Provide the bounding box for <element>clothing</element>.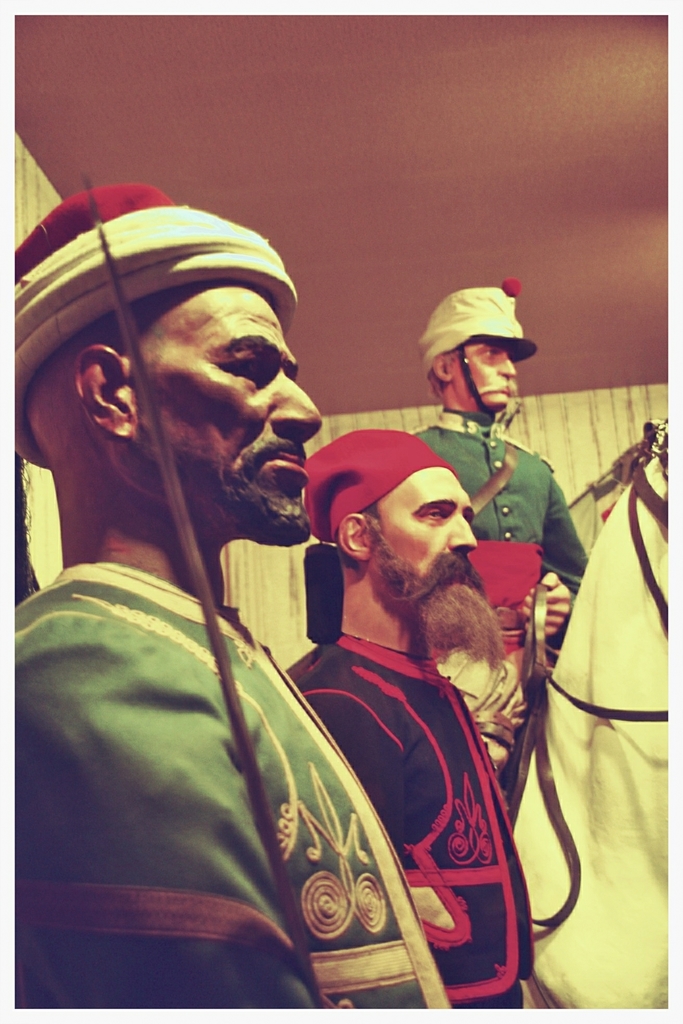
crop(16, 552, 457, 1009).
